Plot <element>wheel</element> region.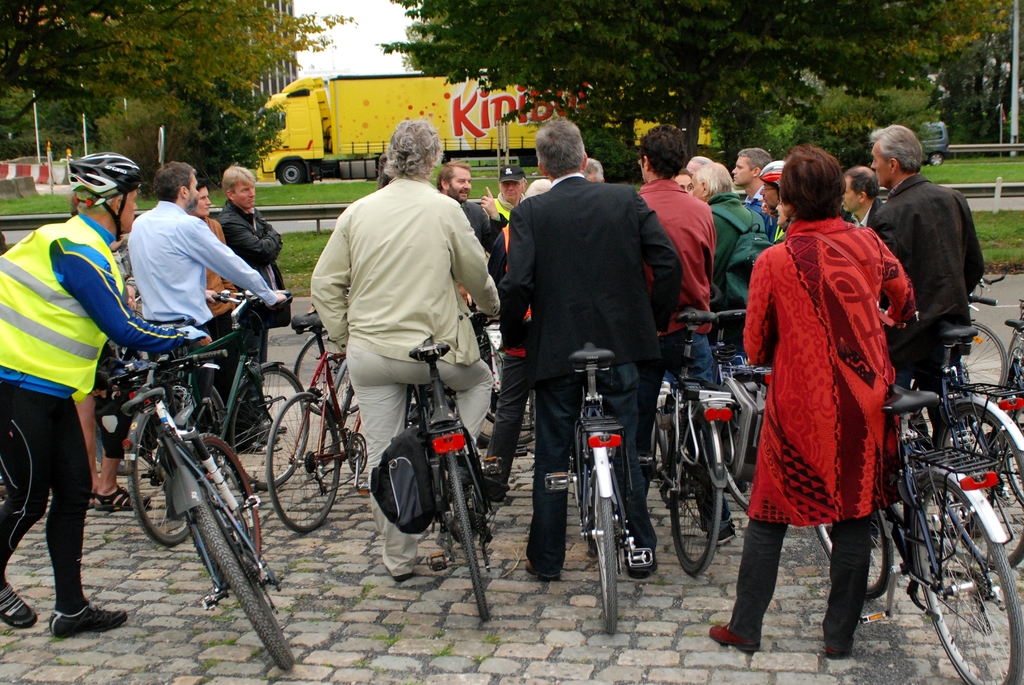
Plotted at l=282, t=156, r=308, b=179.
